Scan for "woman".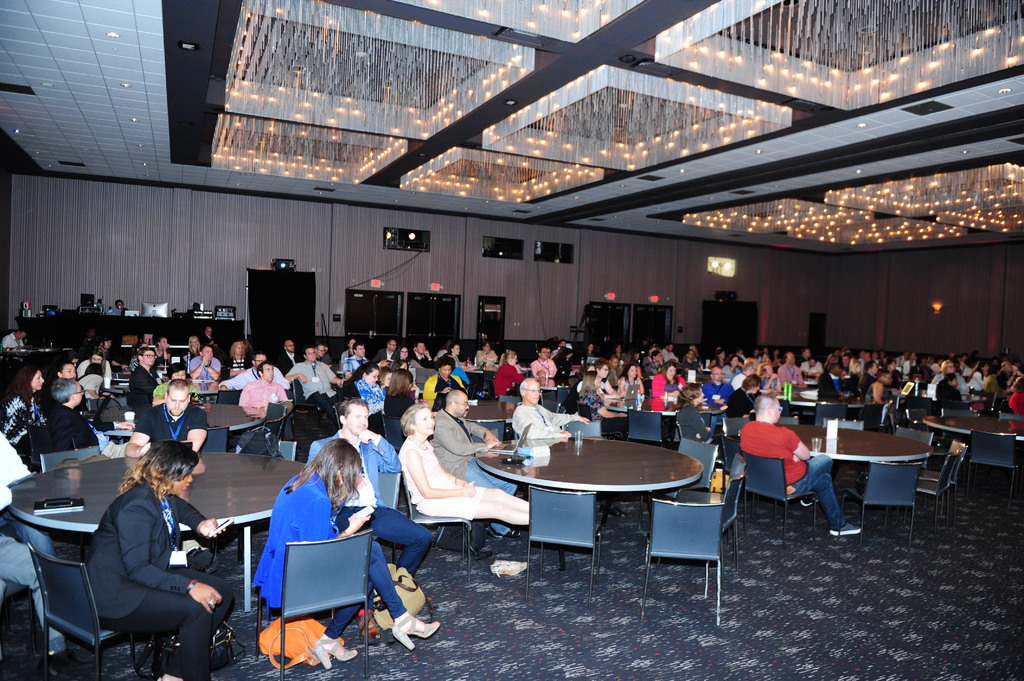
Scan result: [x1=384, y1=367, x2=420, y2=423].
